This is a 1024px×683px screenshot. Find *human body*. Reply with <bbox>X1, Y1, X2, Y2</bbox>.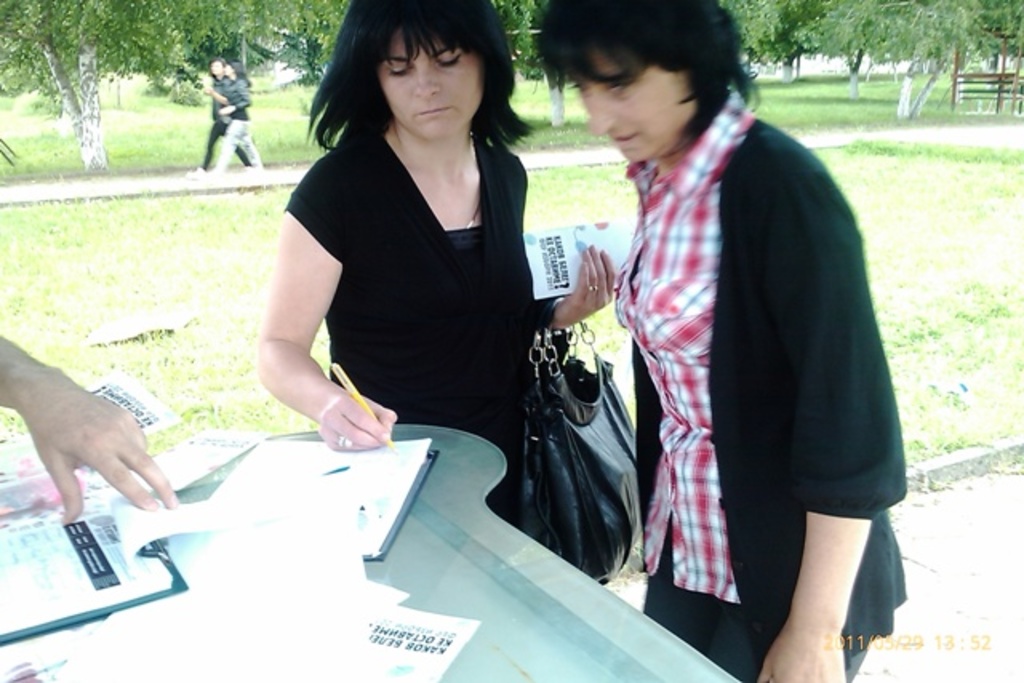
<bbox>541, 0, 912, 681</bbox>.
